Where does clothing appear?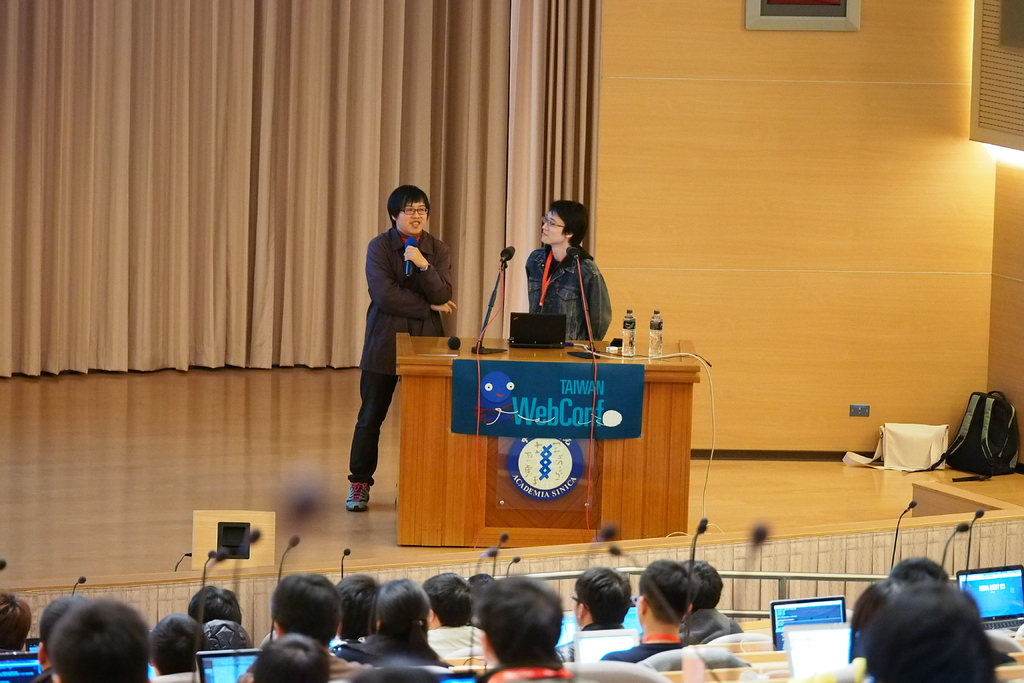
Appears at (523, 238, 619, 340).
